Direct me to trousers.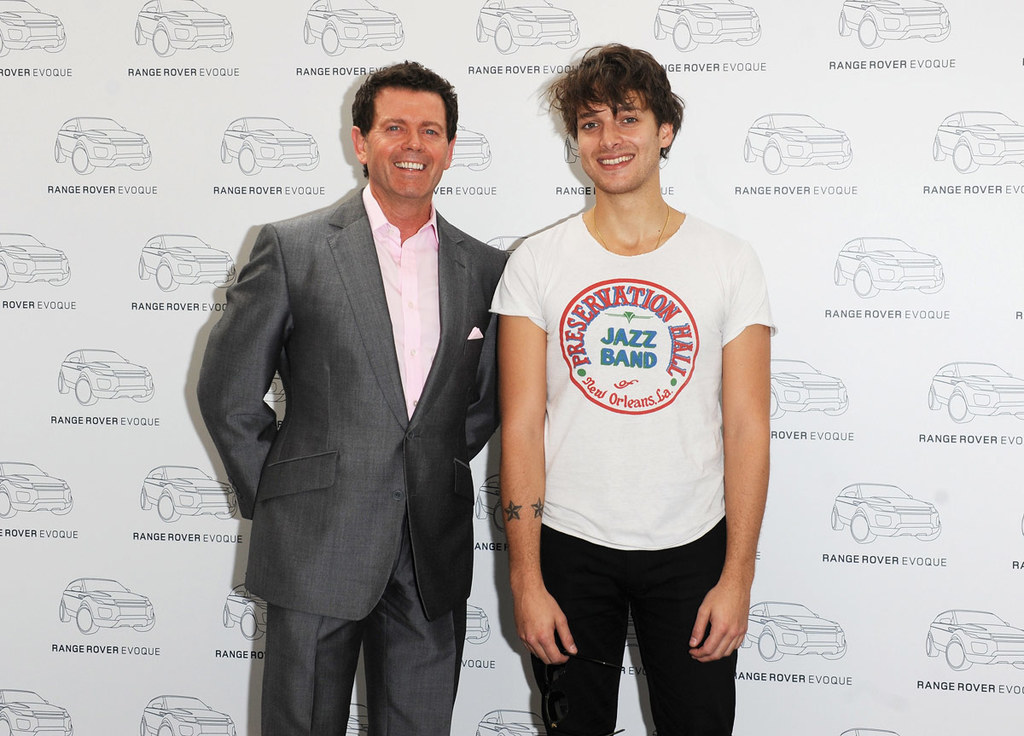
Direction: BBox(261, 527, 463, 735).
